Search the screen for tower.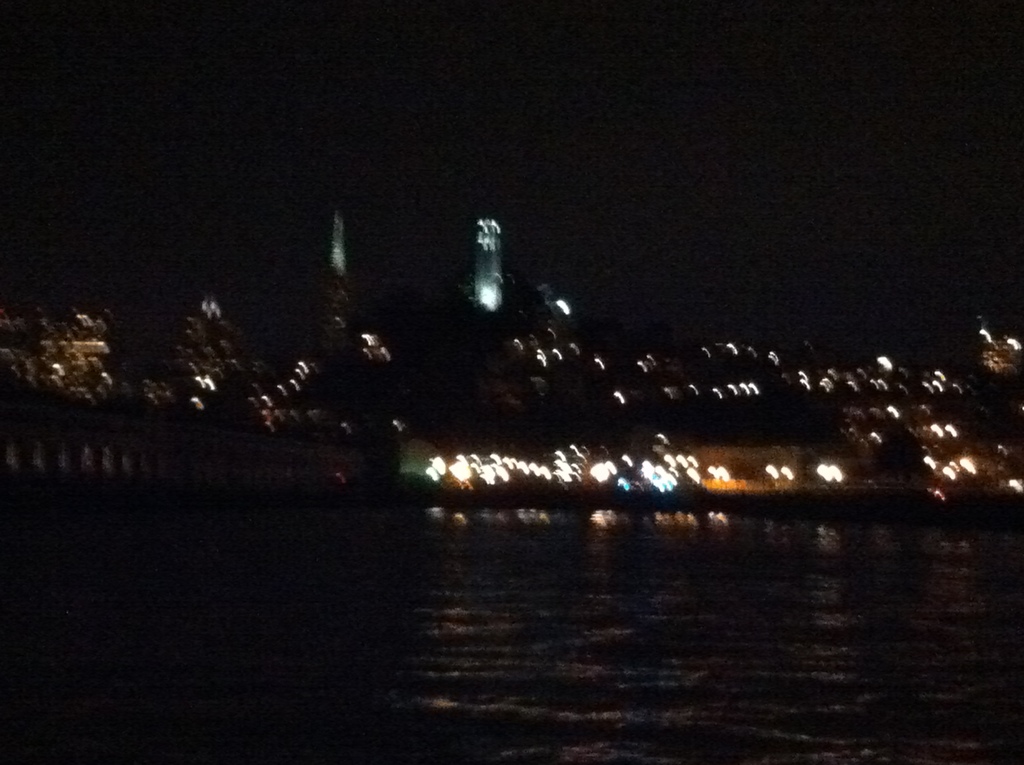
Found at 472/217/504/314.
